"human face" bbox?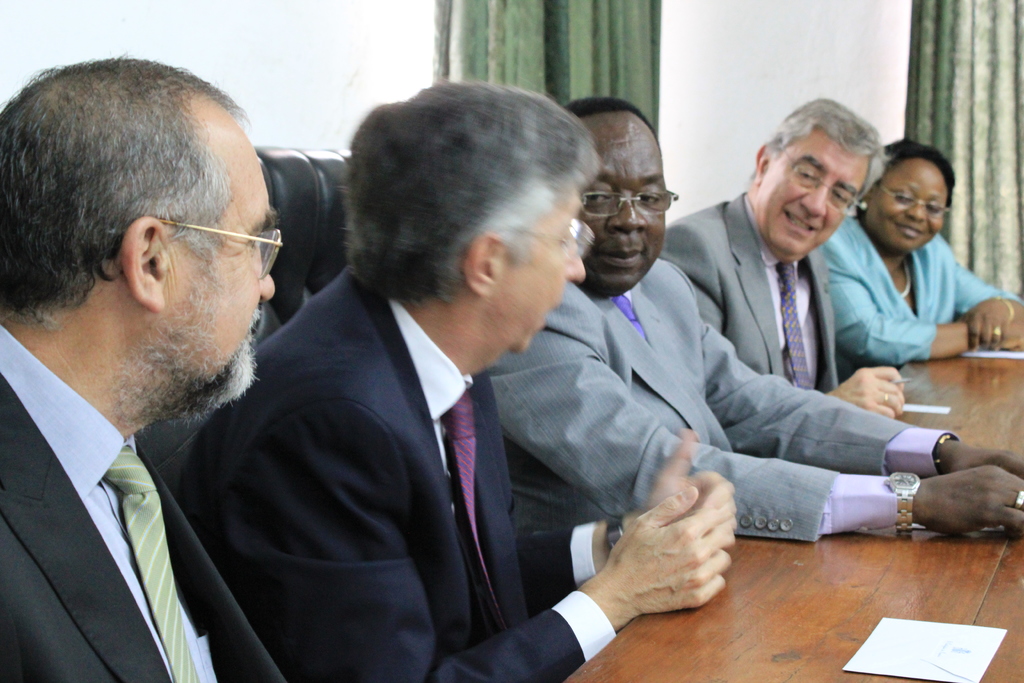
locate(495, 176, 585, 356)
